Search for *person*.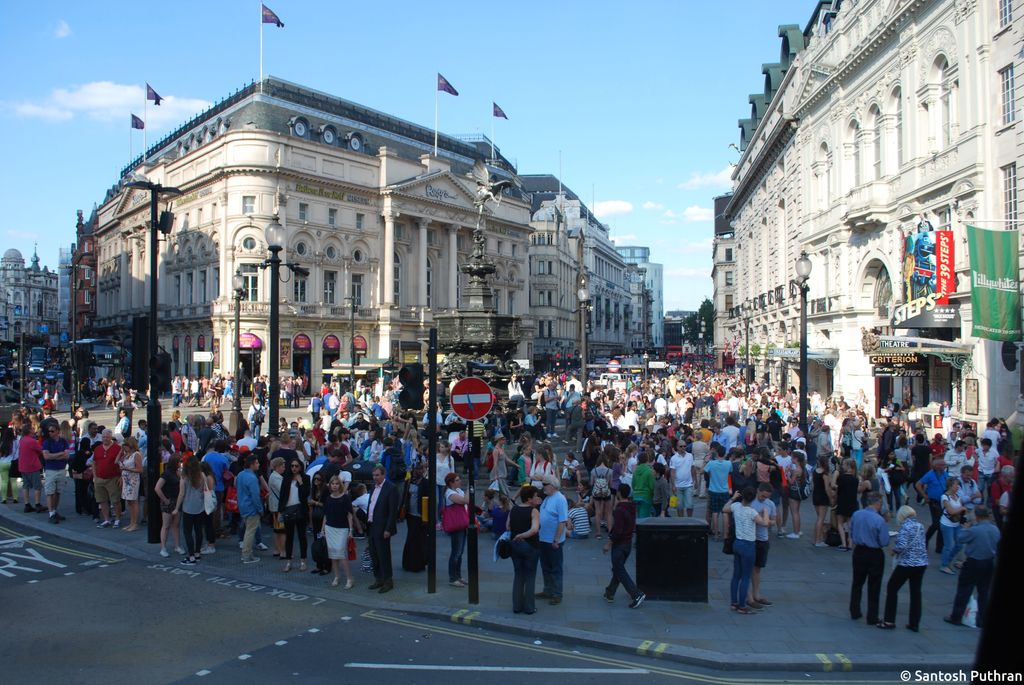
Found at 509:482:538:613.
